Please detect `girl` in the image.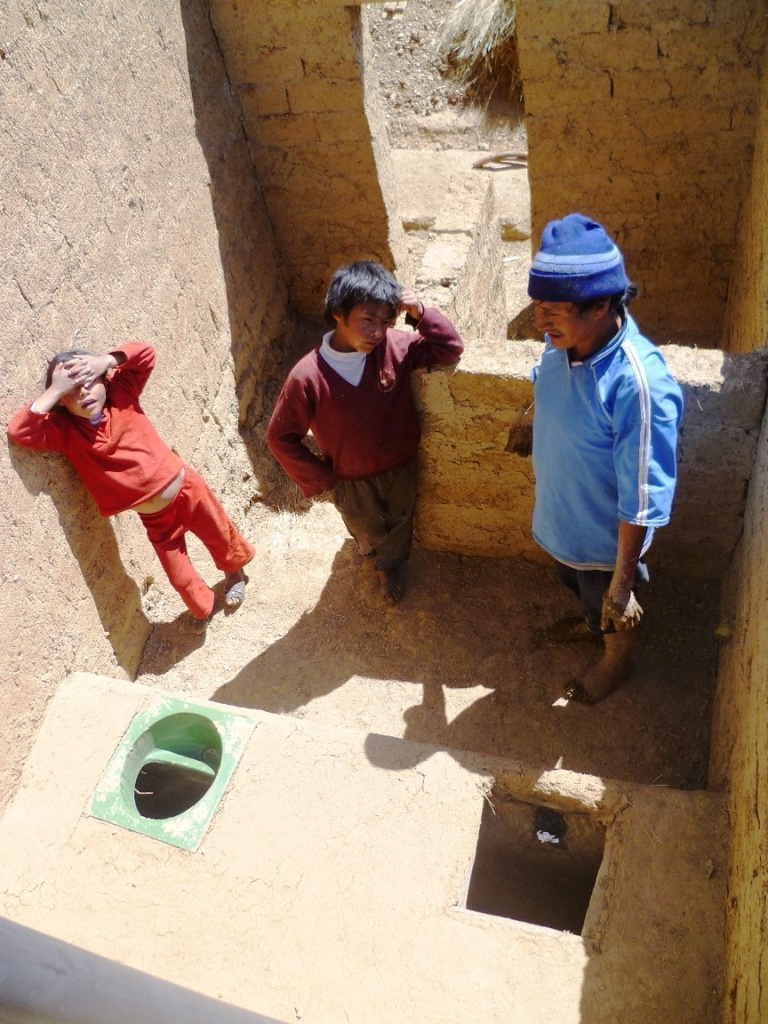
x1=6 y1=353 x2=255 y2=620.
